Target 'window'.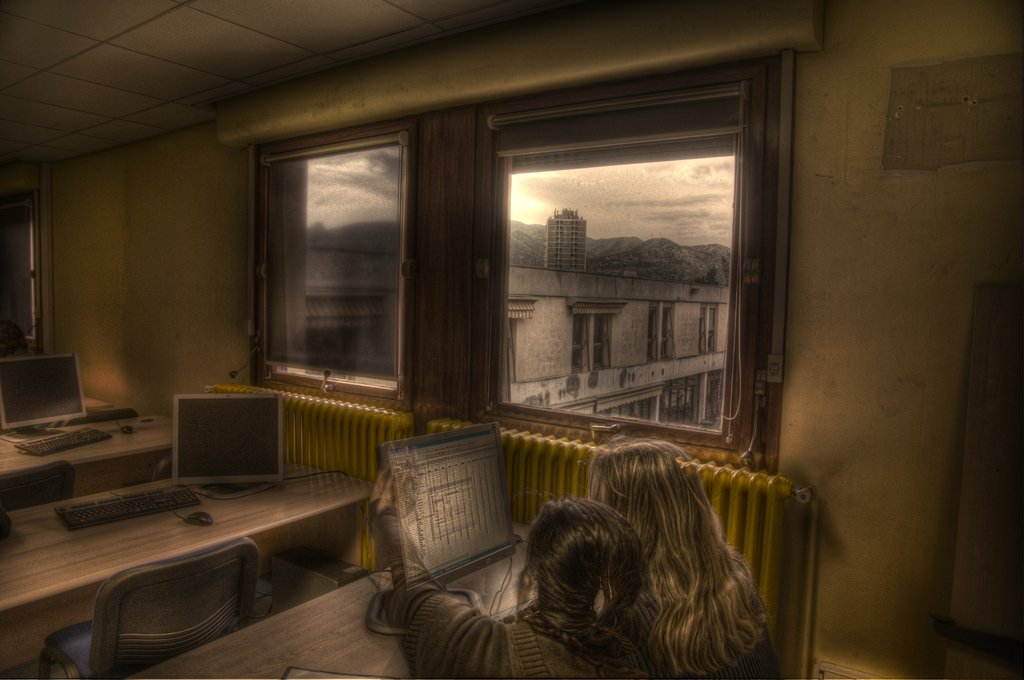
Target region: 504:304:521:378.
